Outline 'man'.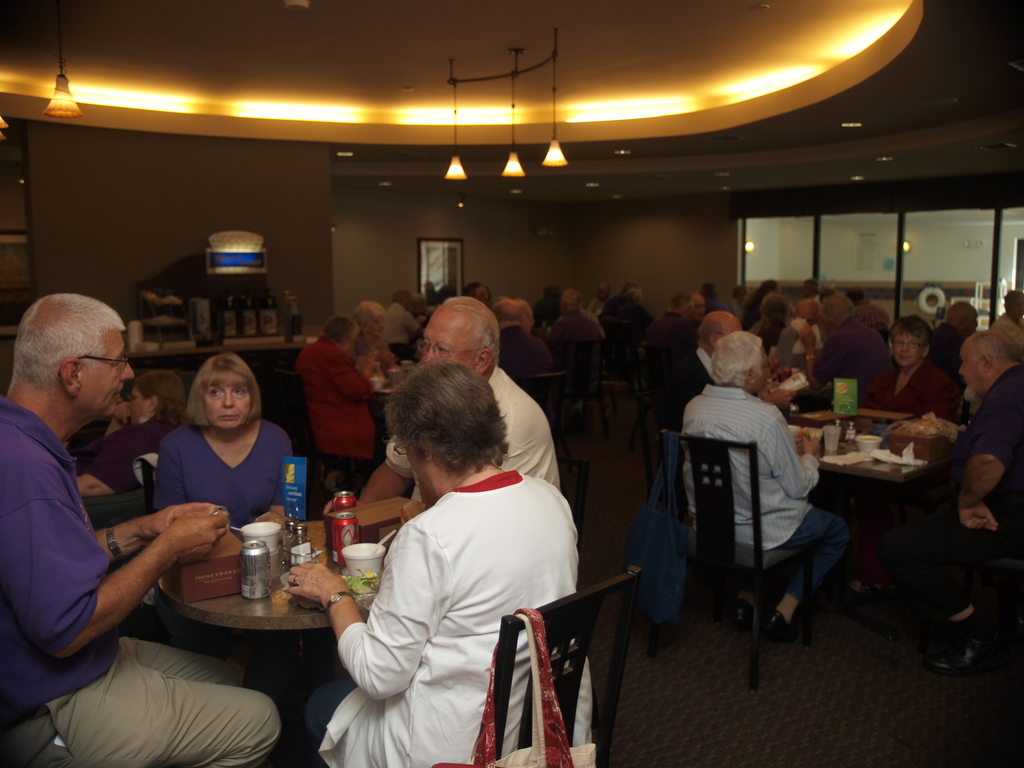
Outline: (left=521, top=300, right=546, bottom=344).
